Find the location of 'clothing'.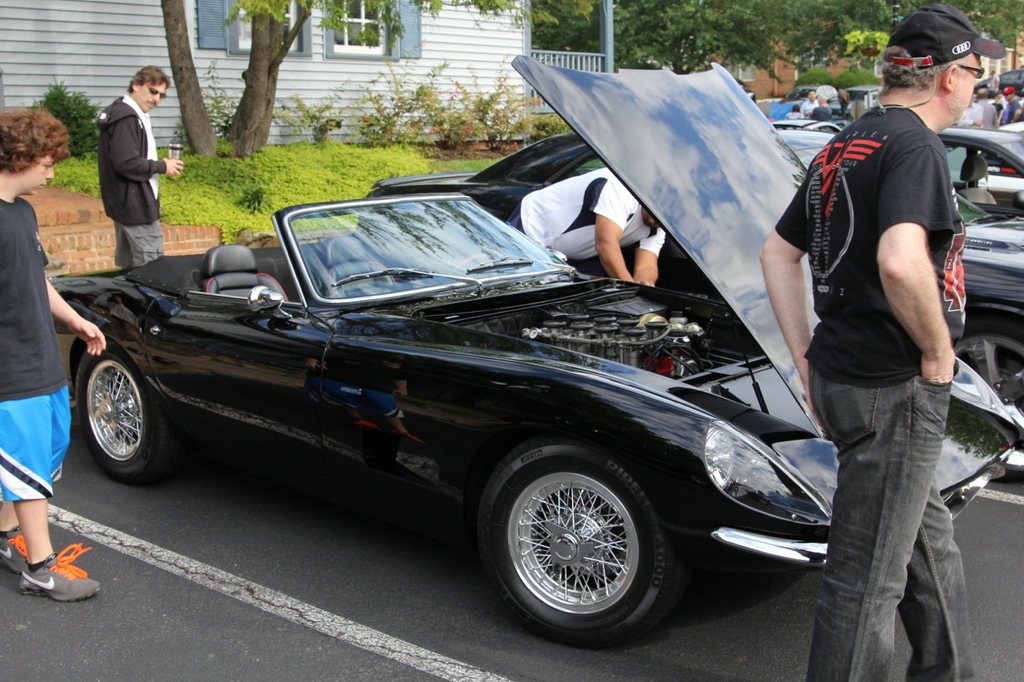
Location: {"left": 0, "top": 192, "right": 73, "bottom": 501}.
